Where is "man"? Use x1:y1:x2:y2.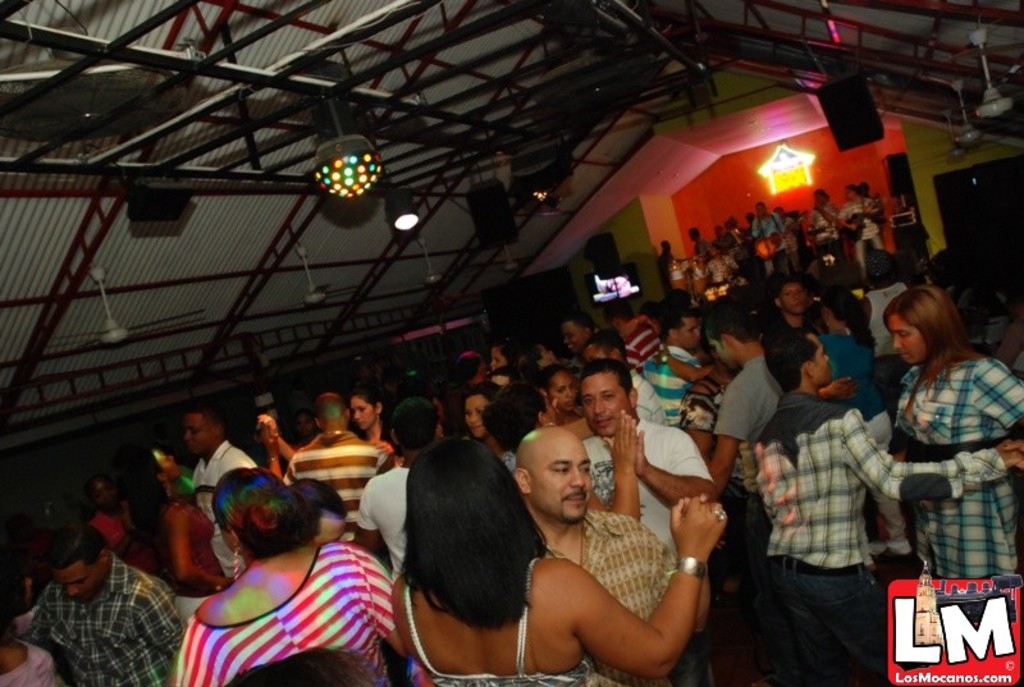
750:200:787:275.
